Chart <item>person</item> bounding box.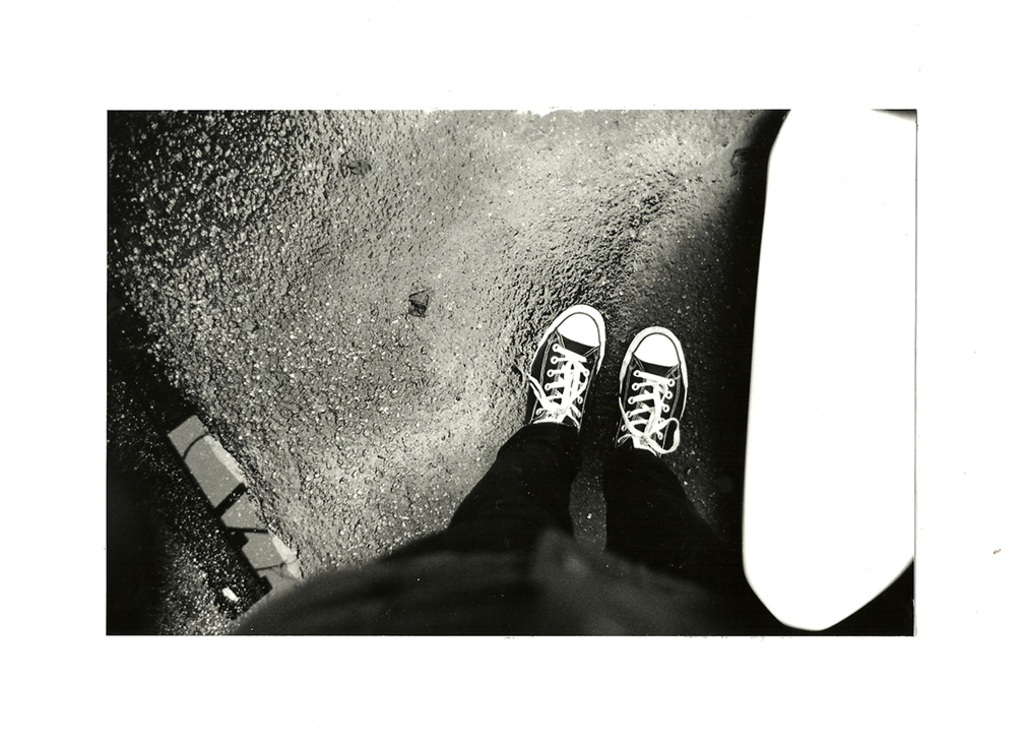
Charted: x1=232 y1=305 x2=776 y2=665.
